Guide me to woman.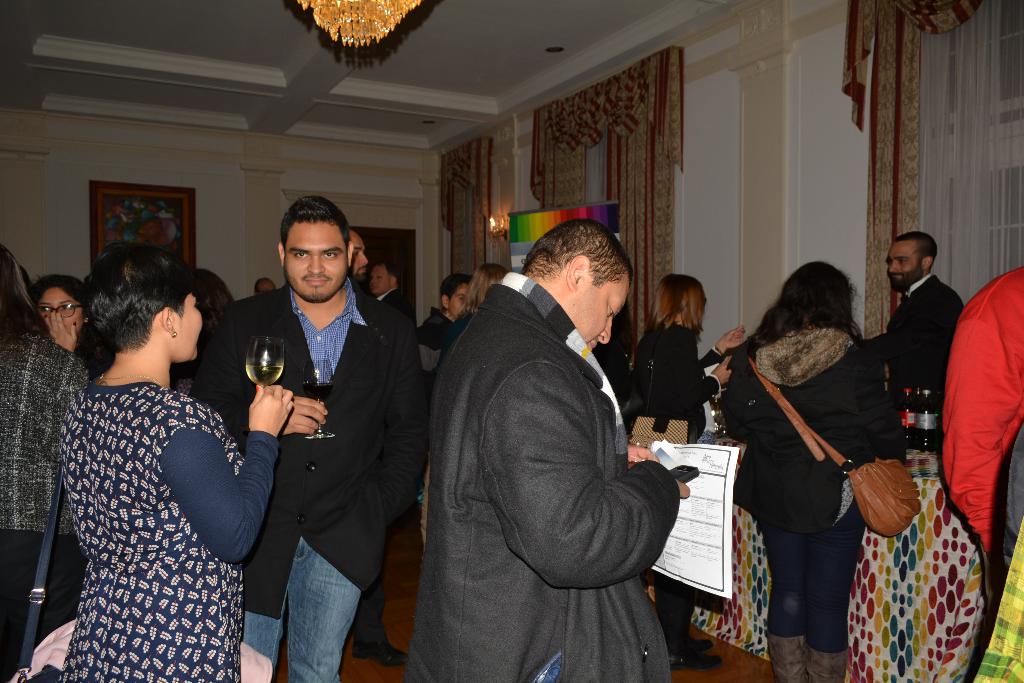
Guidance: (left=436, top=264, right=508, bottom=372).
